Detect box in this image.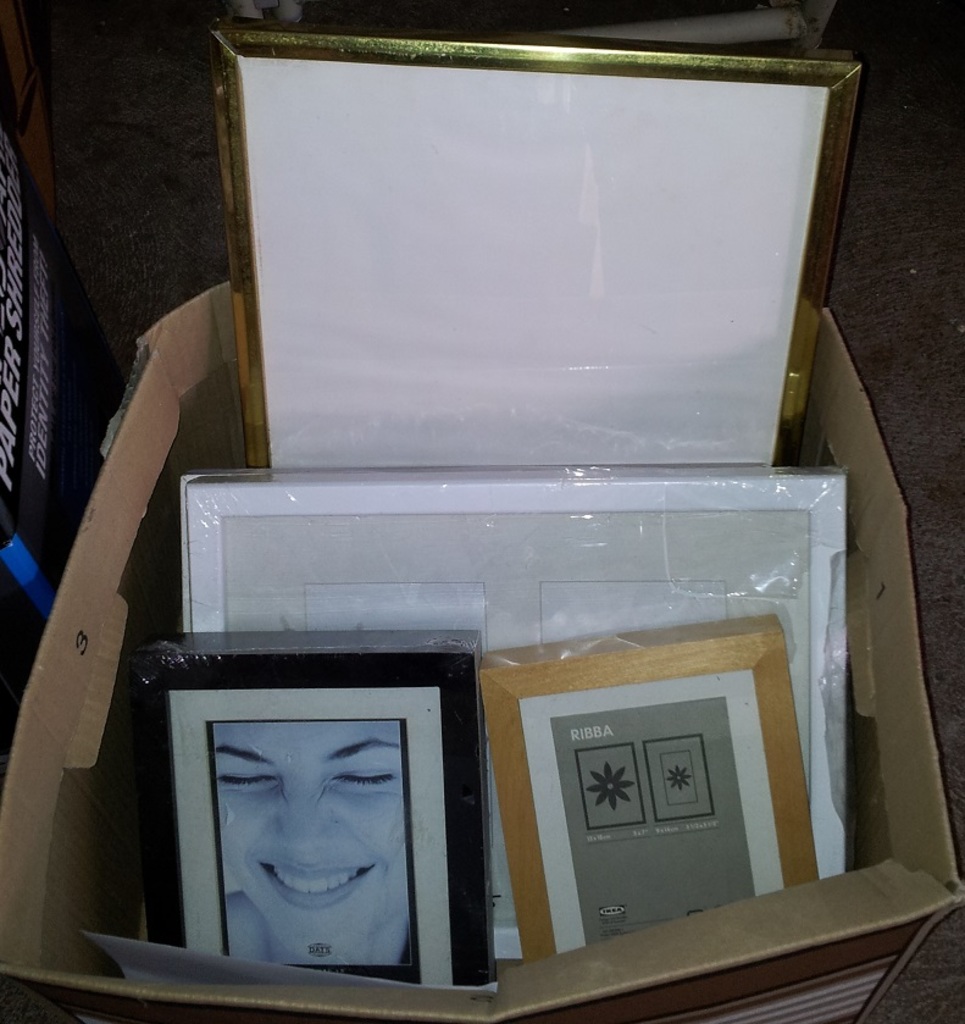
Detection: detection(145, 633, 478, 985).
